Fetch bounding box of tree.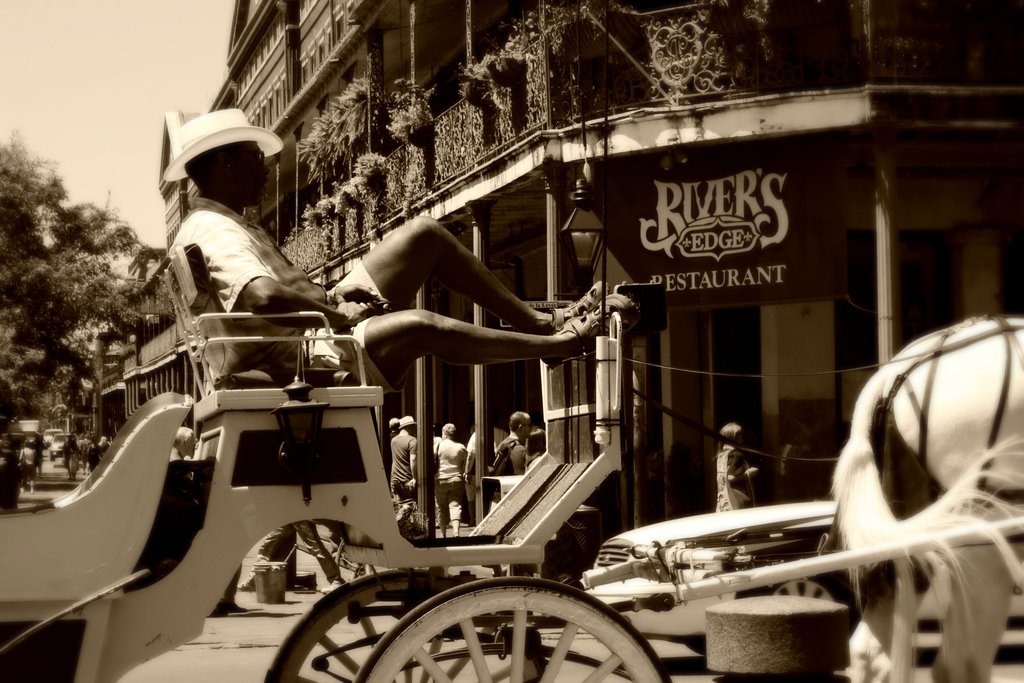
Bbox: crop(0, 113, 195, 432).
